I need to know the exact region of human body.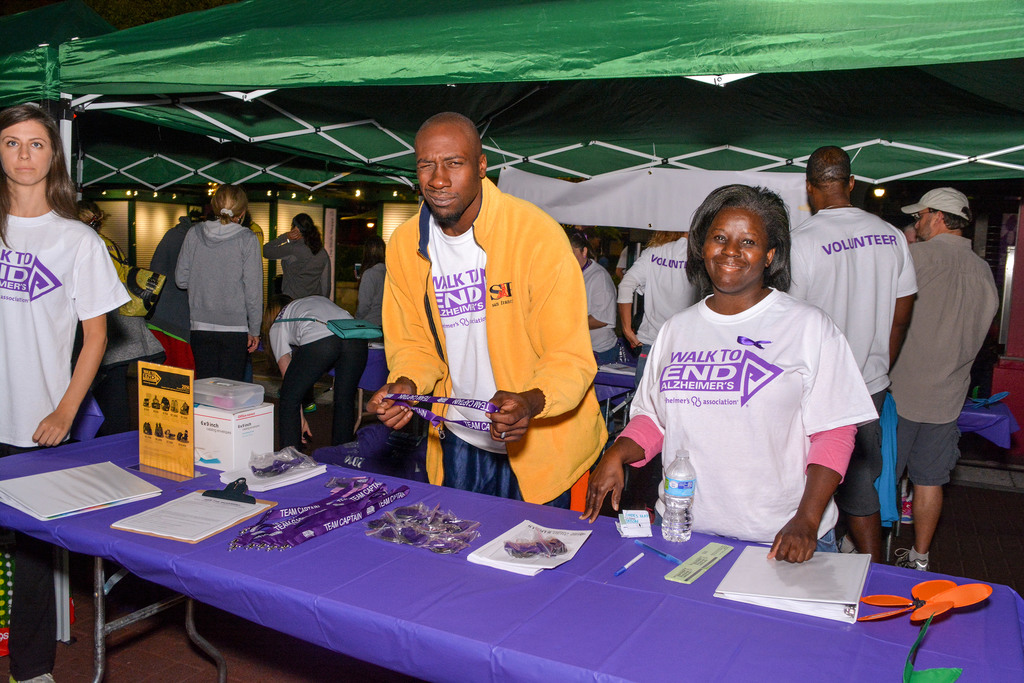
Region: left=0, top=94, right=117, bottom=470.
